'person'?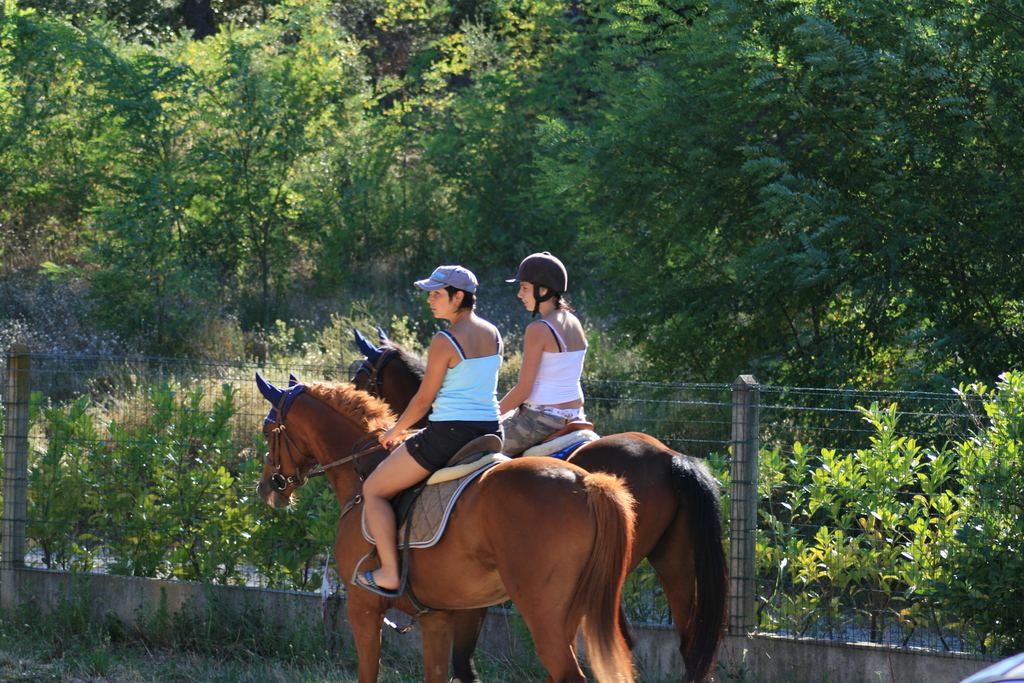
[356,260,502,584]
